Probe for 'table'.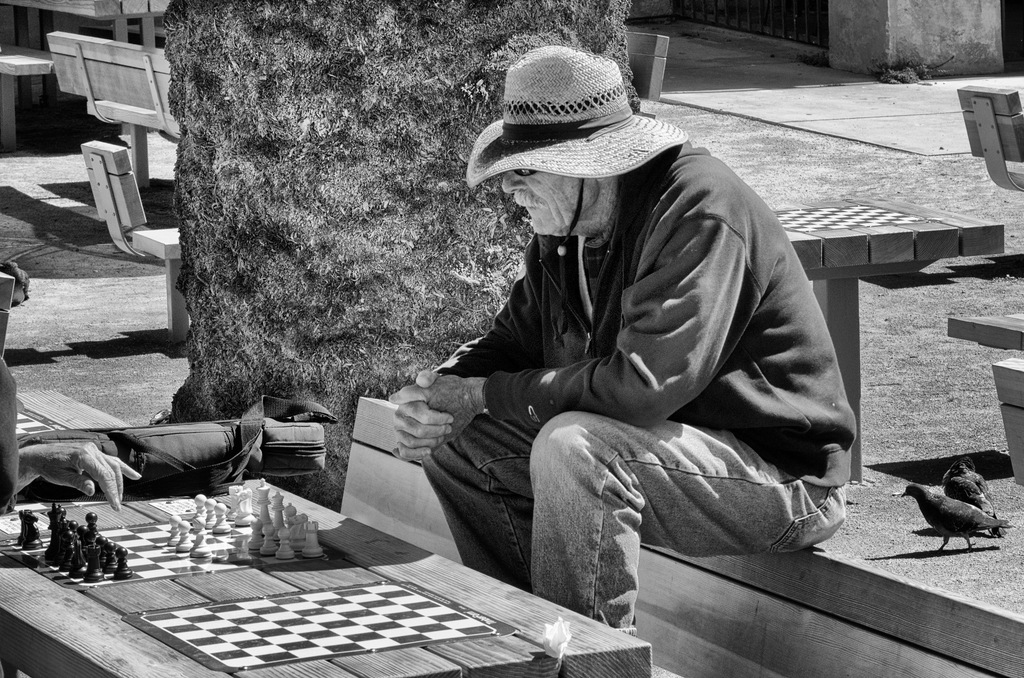
Probe result: BBox(774, 195, 1008, 485).
